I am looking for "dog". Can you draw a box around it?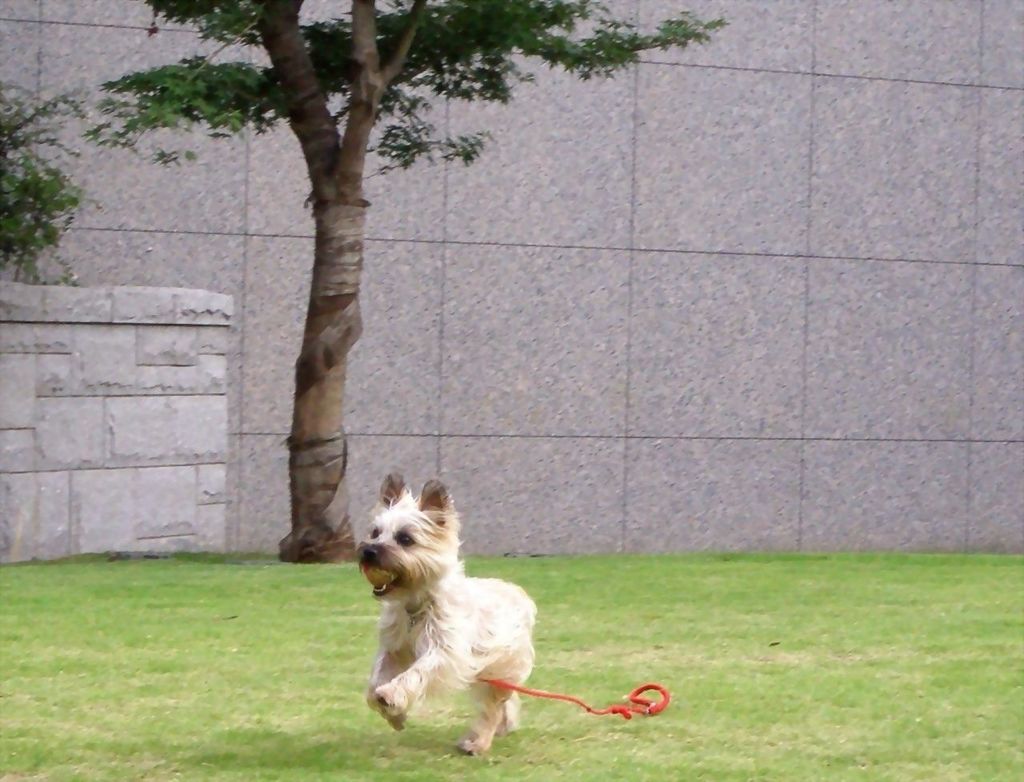
Sure, the bounding box is (x1=354, y1=471, x2=538, y2=763).
